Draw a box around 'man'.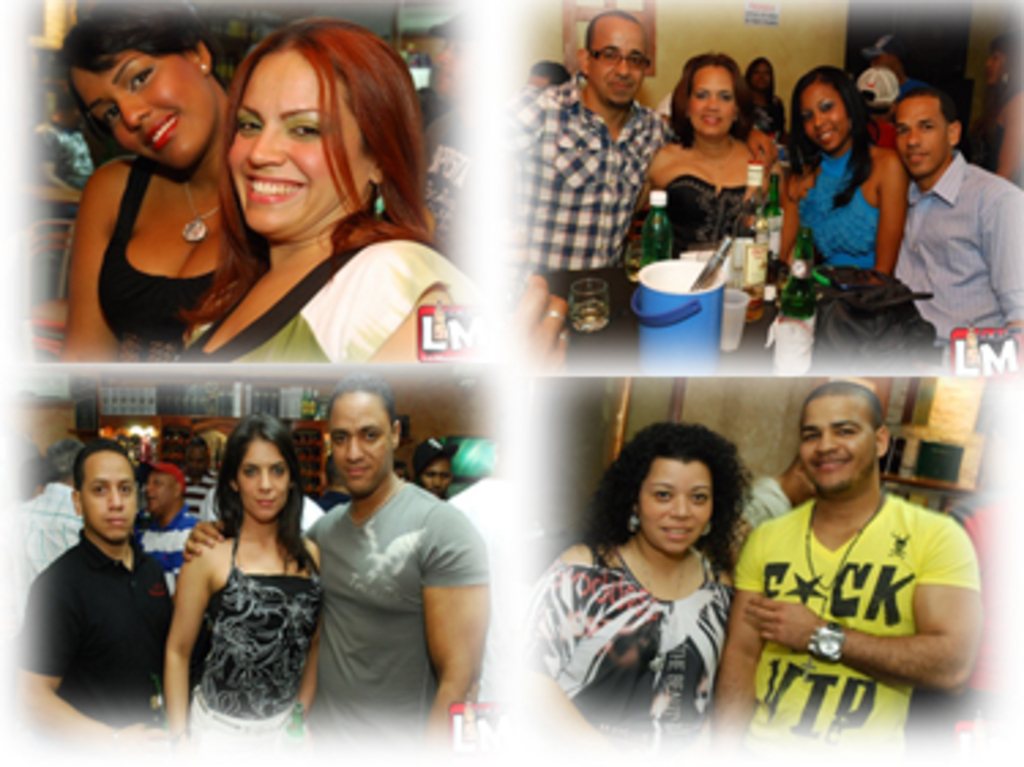
(128, 472, 205, 595).
